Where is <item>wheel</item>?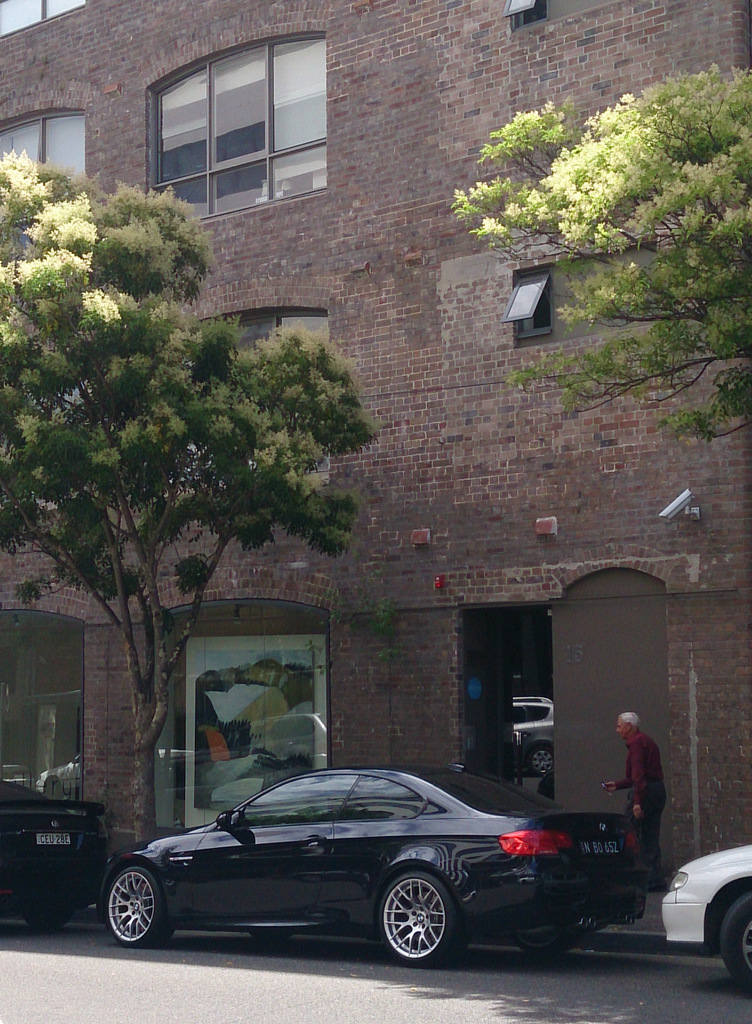
(x1=107, y1=868, x2=176, y2=950).
